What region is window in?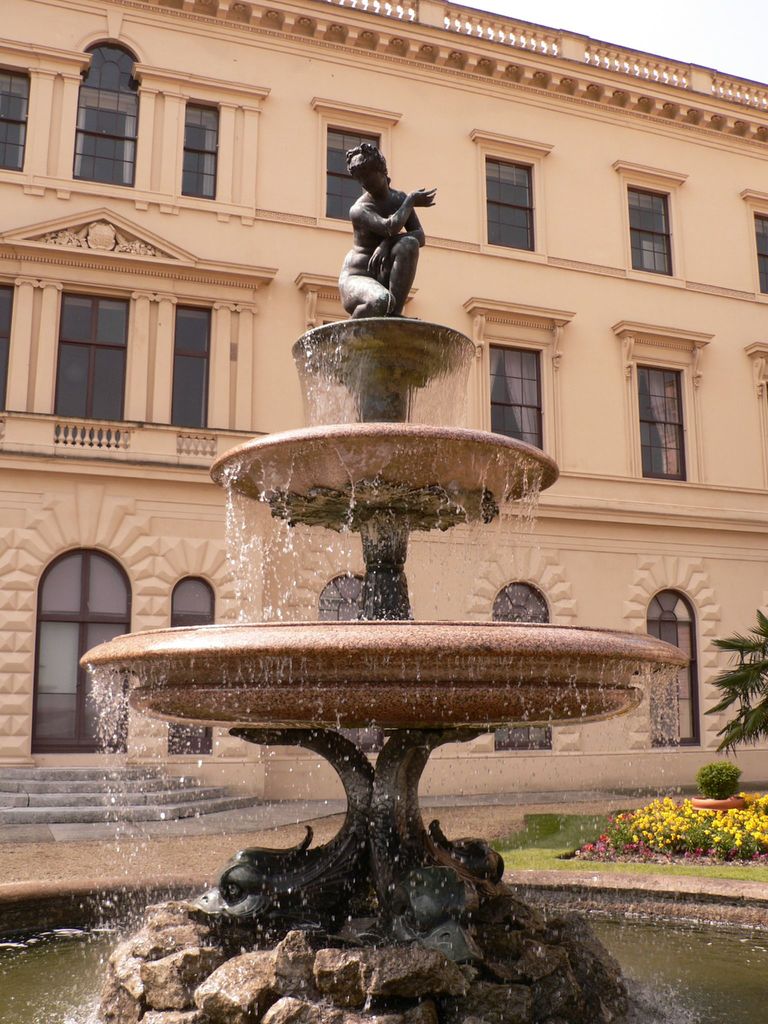
select_region(314, 573, 374, 627).
